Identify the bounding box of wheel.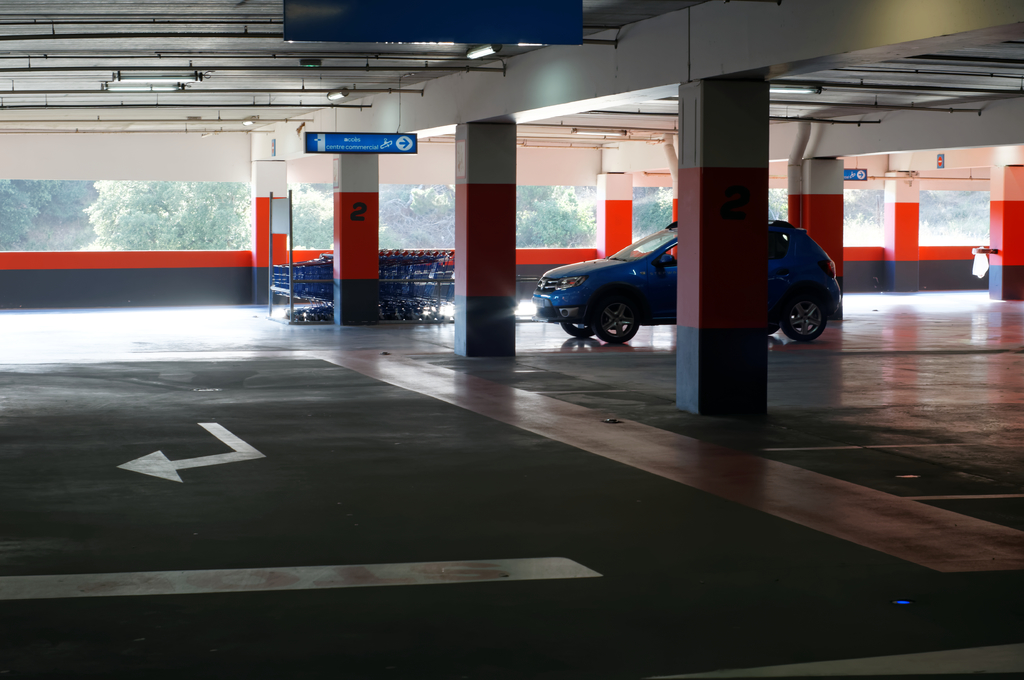
x1=559, y1=316, x2=596, y2=337.
